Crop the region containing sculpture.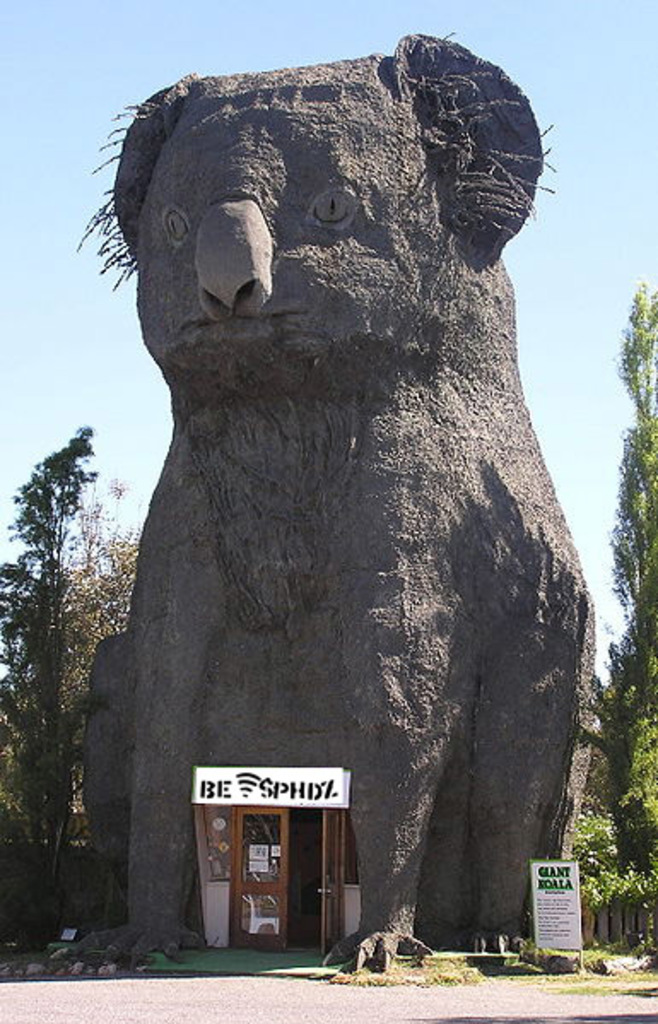
Crop region: <region>72, 31, 591, 978</region>.
